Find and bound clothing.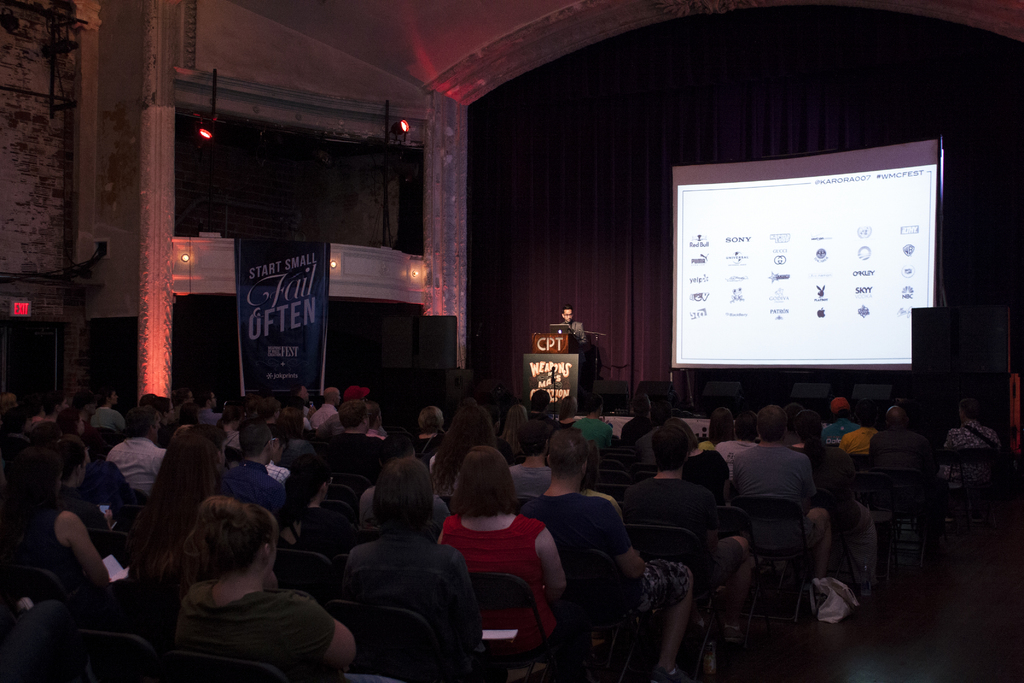
Bound: BBox(0, 486, 90, 593).
